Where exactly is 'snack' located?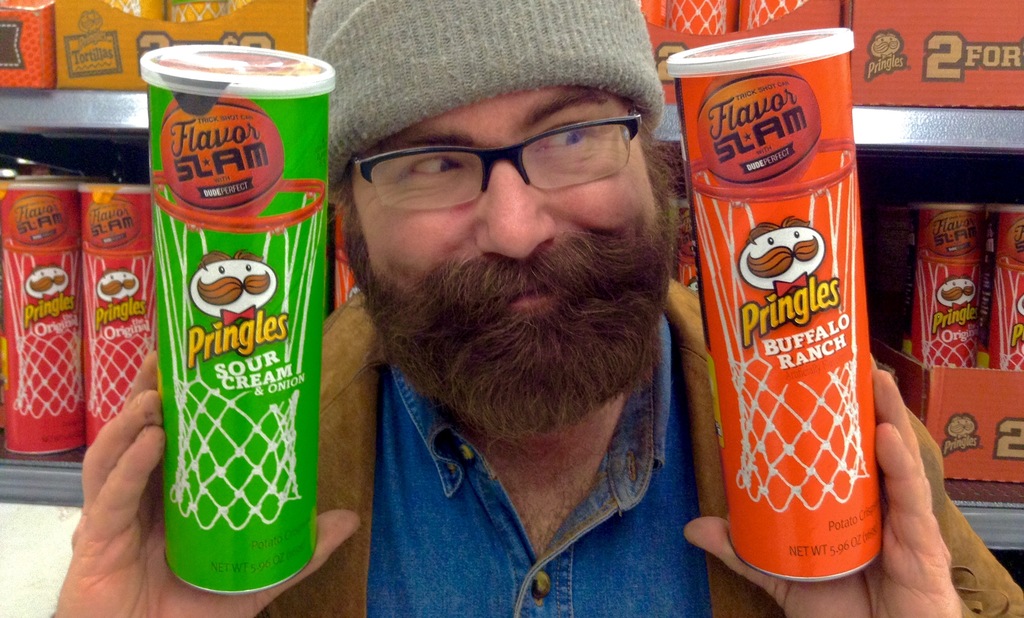
Its bounding box is {"x1": 884, "y1": 205, "x2": 1023, "y2": 372}.
